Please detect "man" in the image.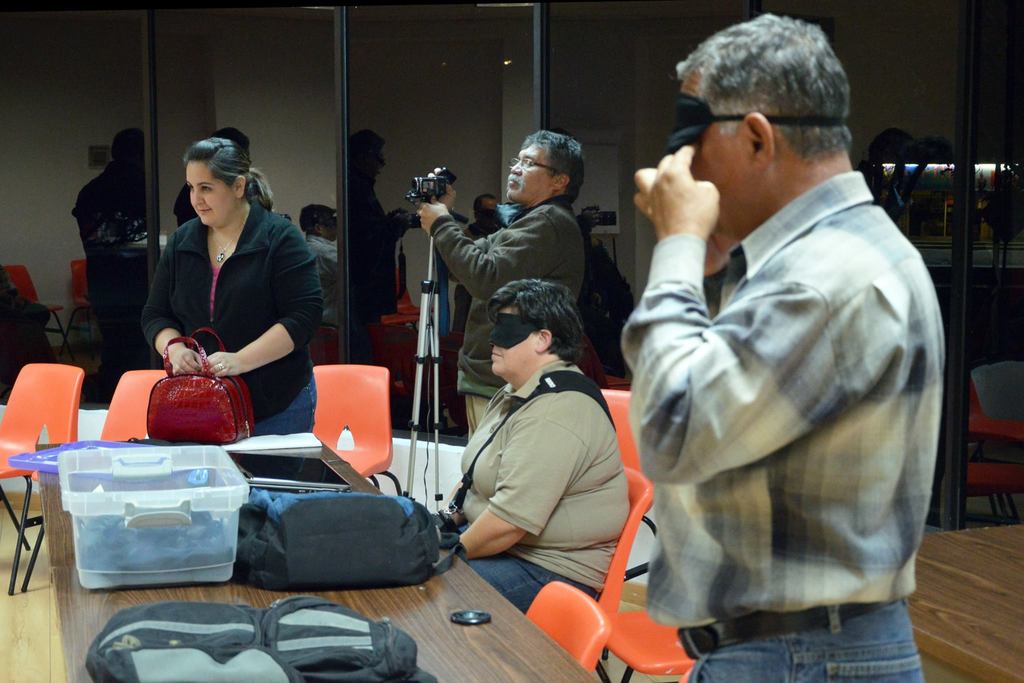
[417, 131, 583, 447].
